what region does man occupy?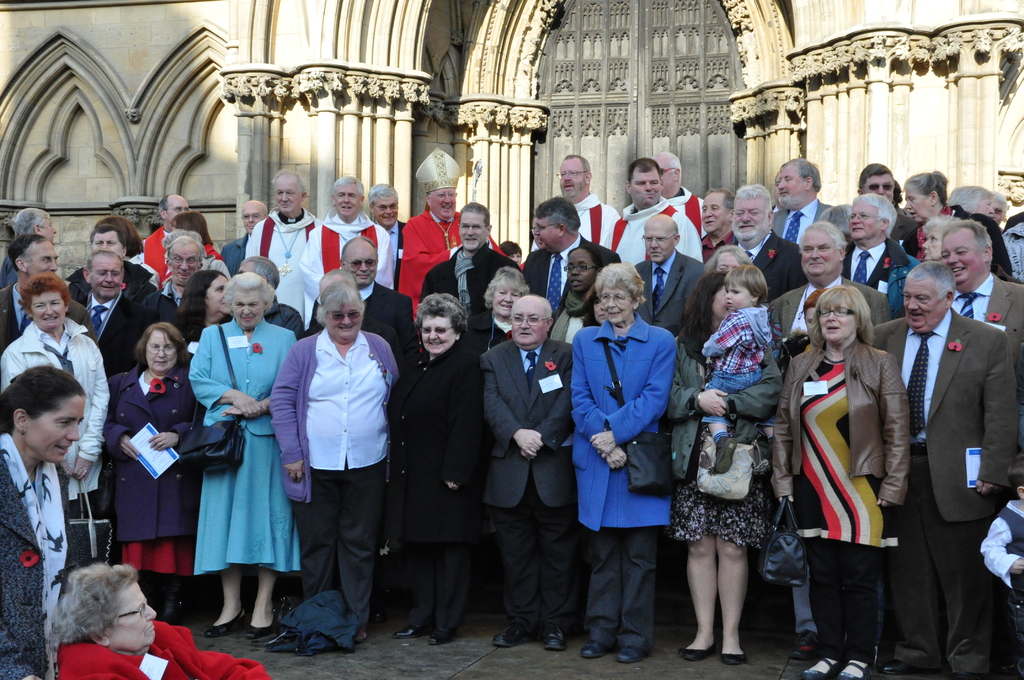
<box>648,152,705,239</box>.
